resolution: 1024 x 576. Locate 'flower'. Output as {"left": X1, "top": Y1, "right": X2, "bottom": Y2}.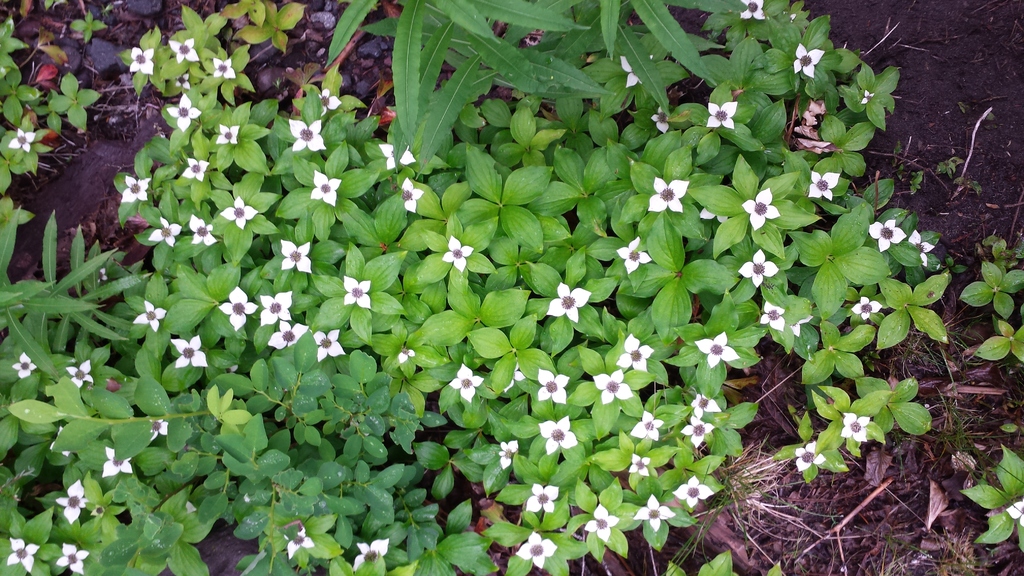
{"left": 5, "top": 537, "right": 39, "bottom": 573}.
